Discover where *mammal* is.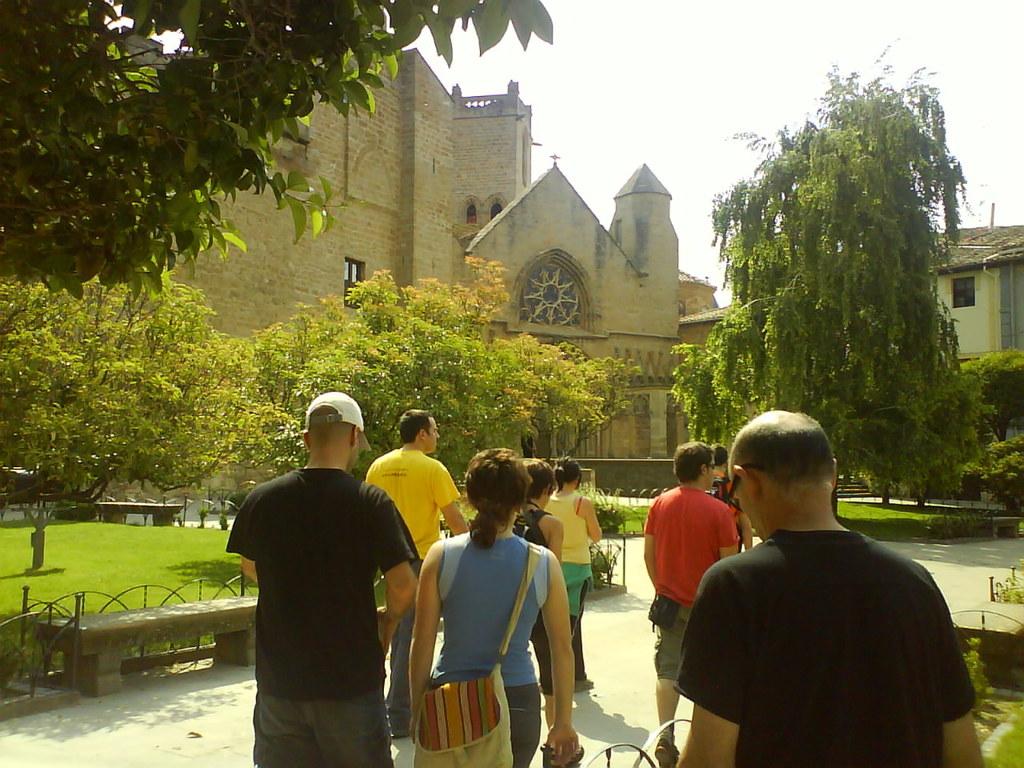
Discovered at (512,454,586,767).
